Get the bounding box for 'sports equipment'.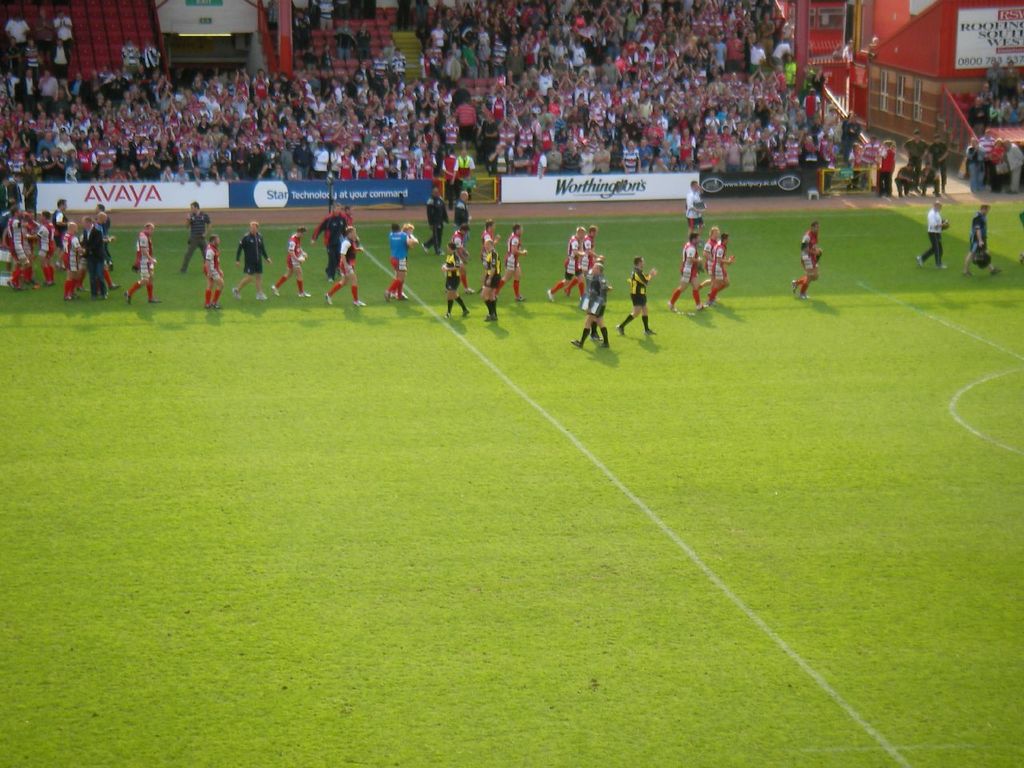
595:341:610:349.
